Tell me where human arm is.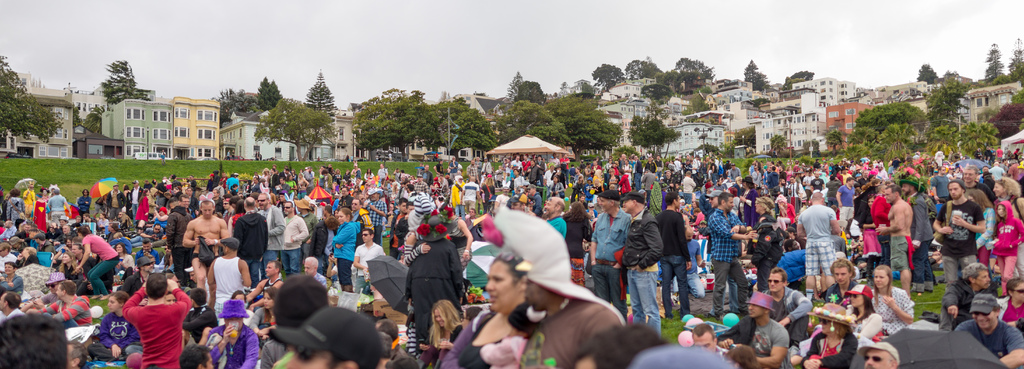
human arm is at [left=207, top=215, right=237, bottom=253].
